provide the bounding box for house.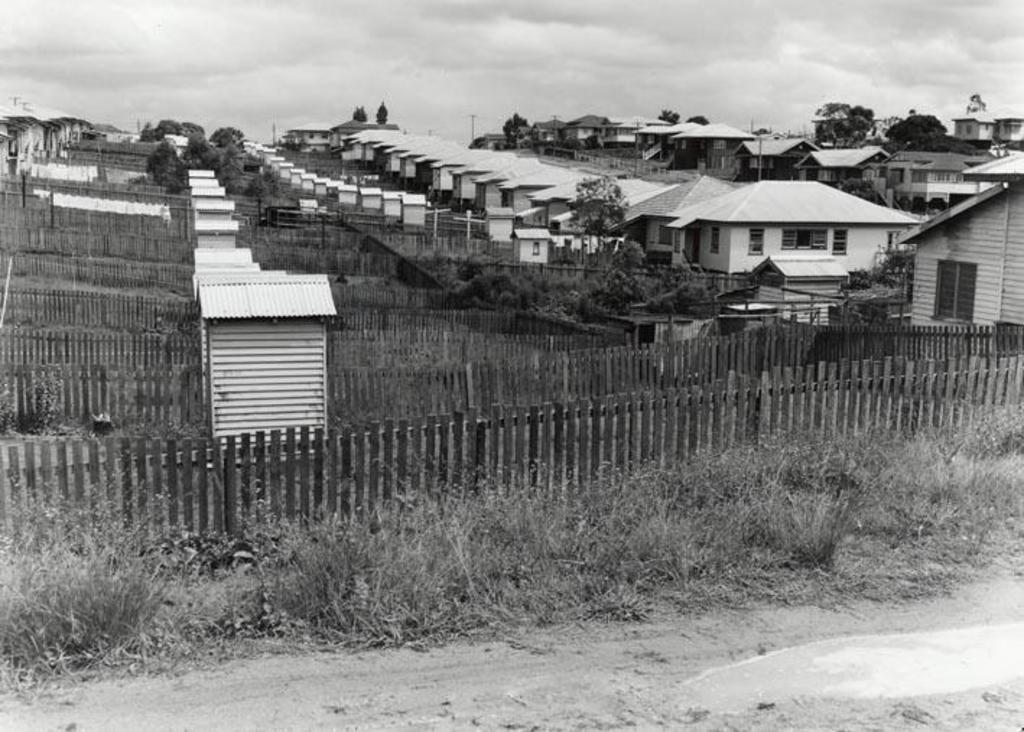
x1=188 y1=234 x2=266 y2=289.
